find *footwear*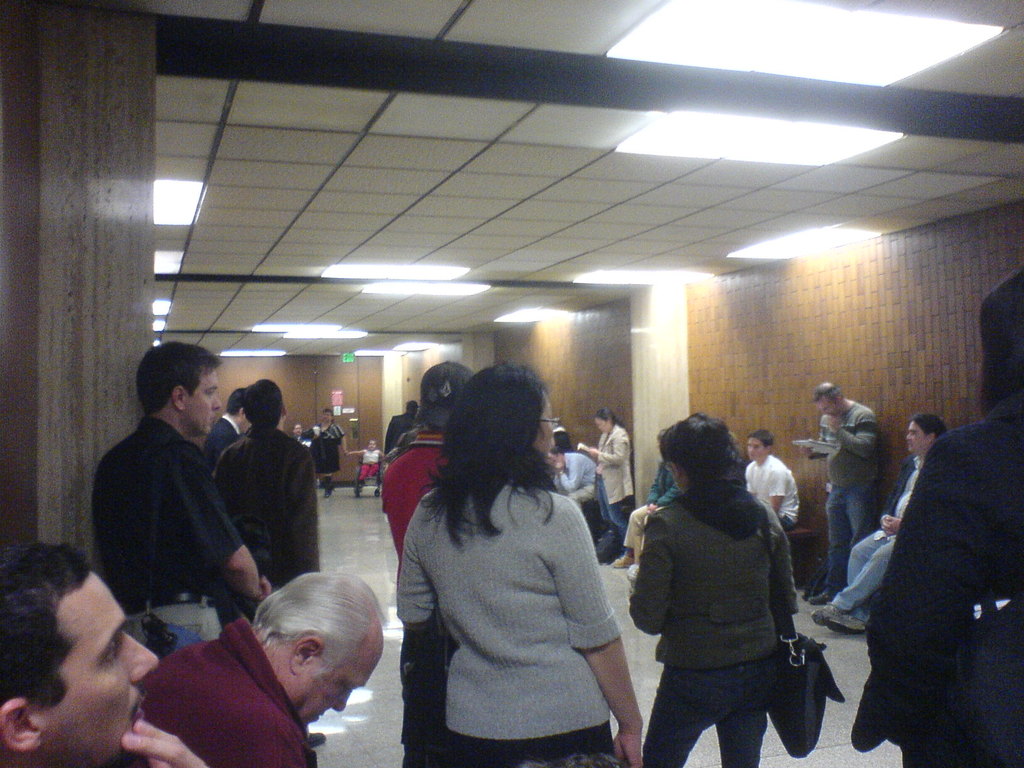
left=611, top=555, right=632, bottom=573
